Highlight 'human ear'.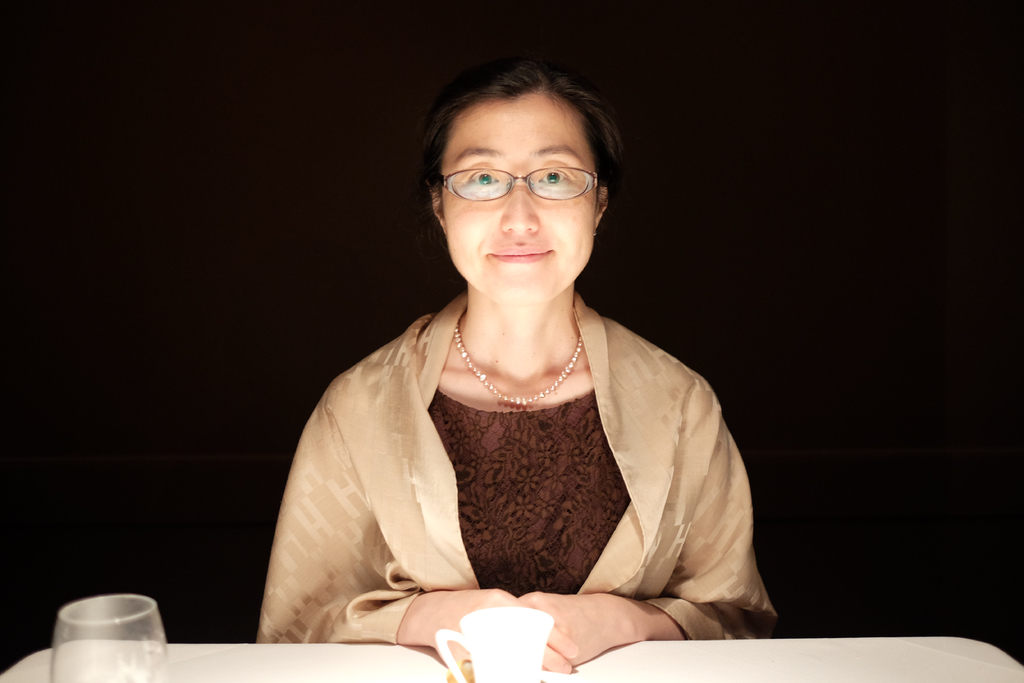
Highlighted region: <region>593, 186, 609, 233</region>.
